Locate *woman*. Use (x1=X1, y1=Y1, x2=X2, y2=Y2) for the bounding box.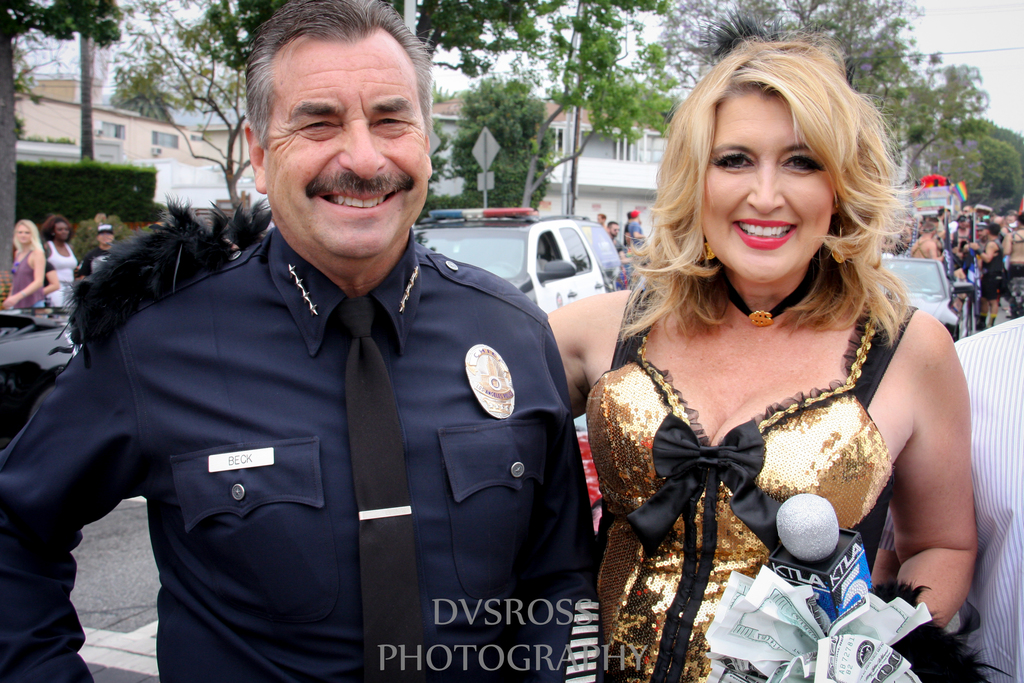
(x1=9, y1=215, x2=39, y2=320).
